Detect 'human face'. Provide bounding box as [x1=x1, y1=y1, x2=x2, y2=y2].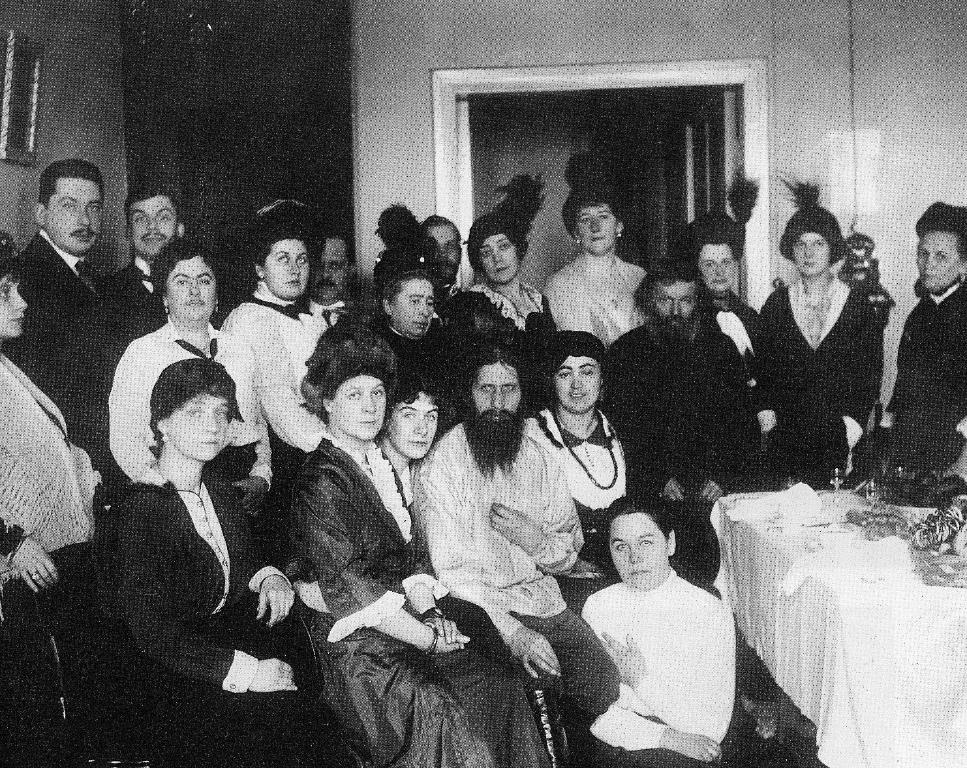
[x1=472, y1=362, x2=523, y2=447].
